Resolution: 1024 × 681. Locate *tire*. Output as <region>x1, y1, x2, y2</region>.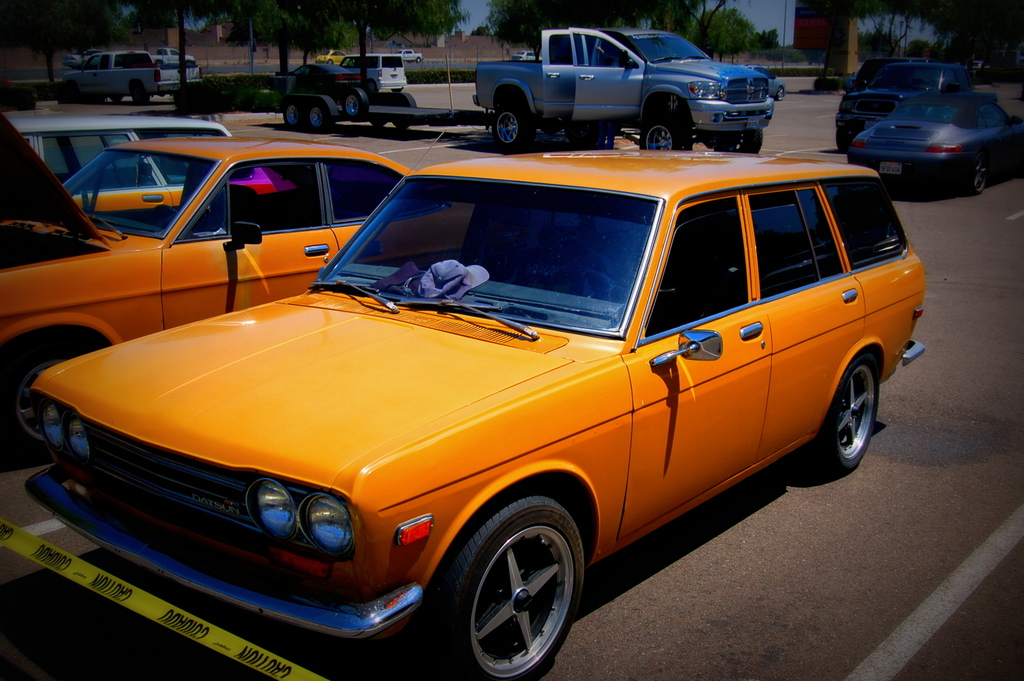
<region>306, 100, 333, 130</region>.
